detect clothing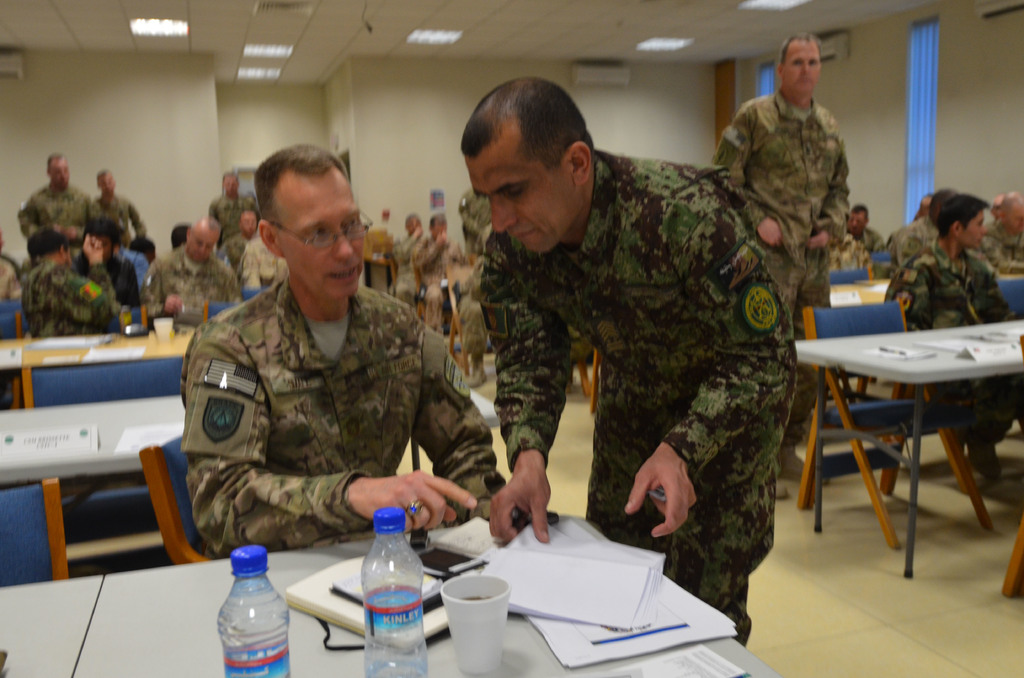
413:256:460:319
